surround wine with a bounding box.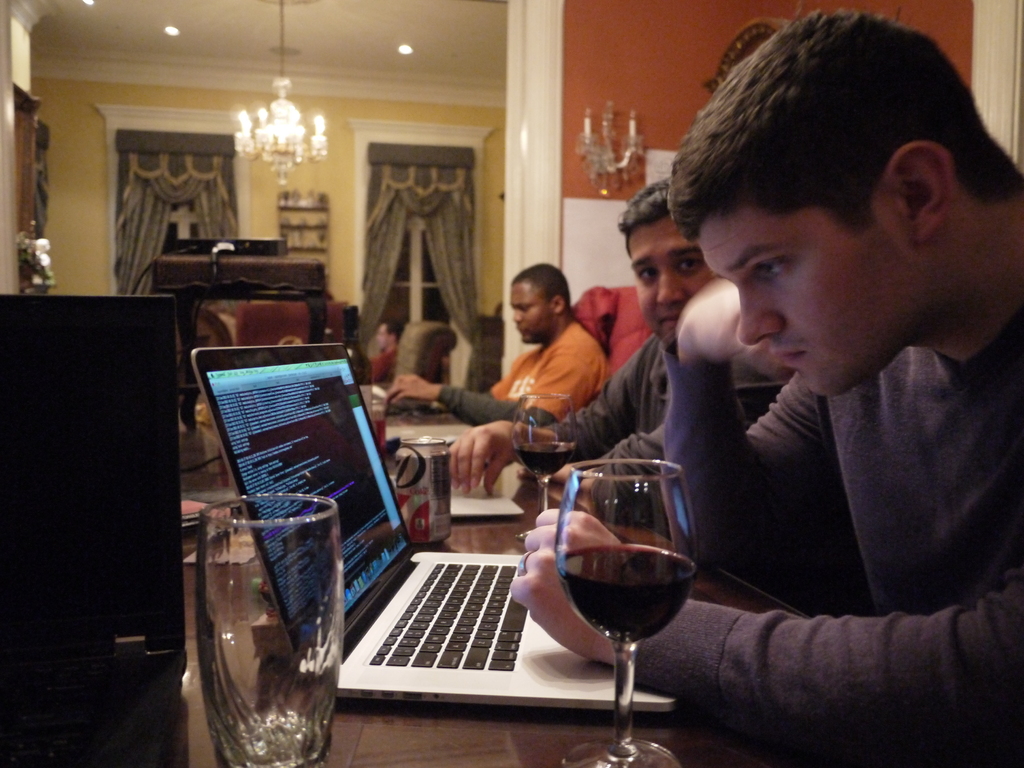
{"x1": 564, "y1": 536, "x2": 696, "y2": 639}.
